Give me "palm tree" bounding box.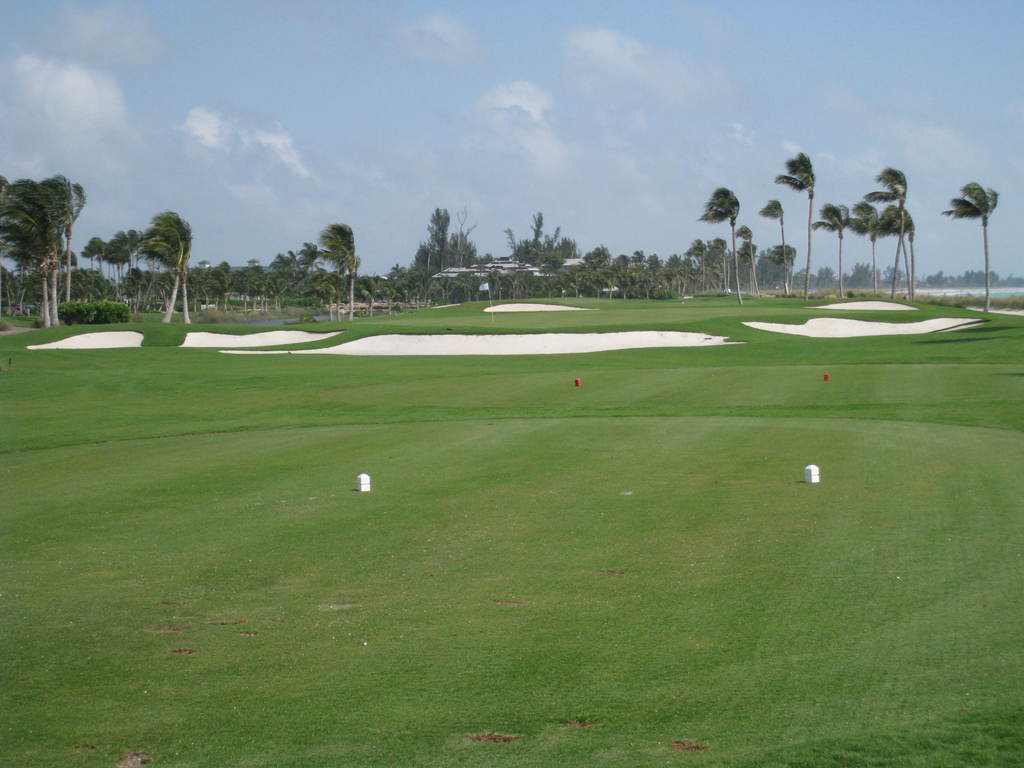
bbox=[315, 216, 360, 319].
